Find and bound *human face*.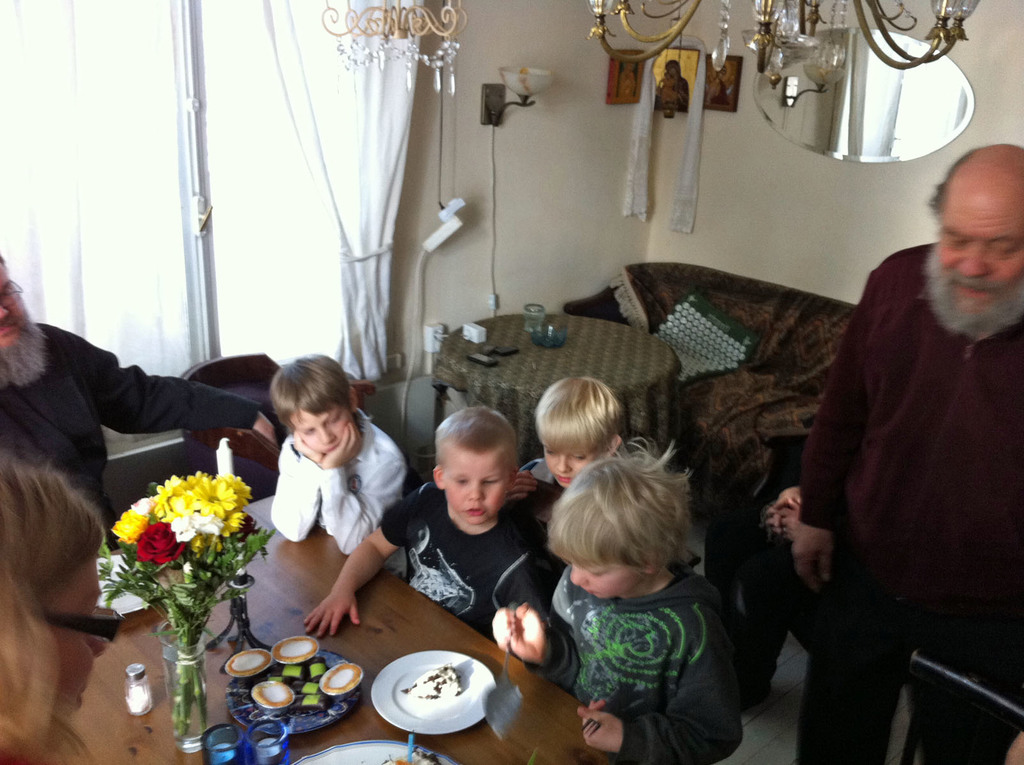
Bound: locate(298, 414, 349, 451).
